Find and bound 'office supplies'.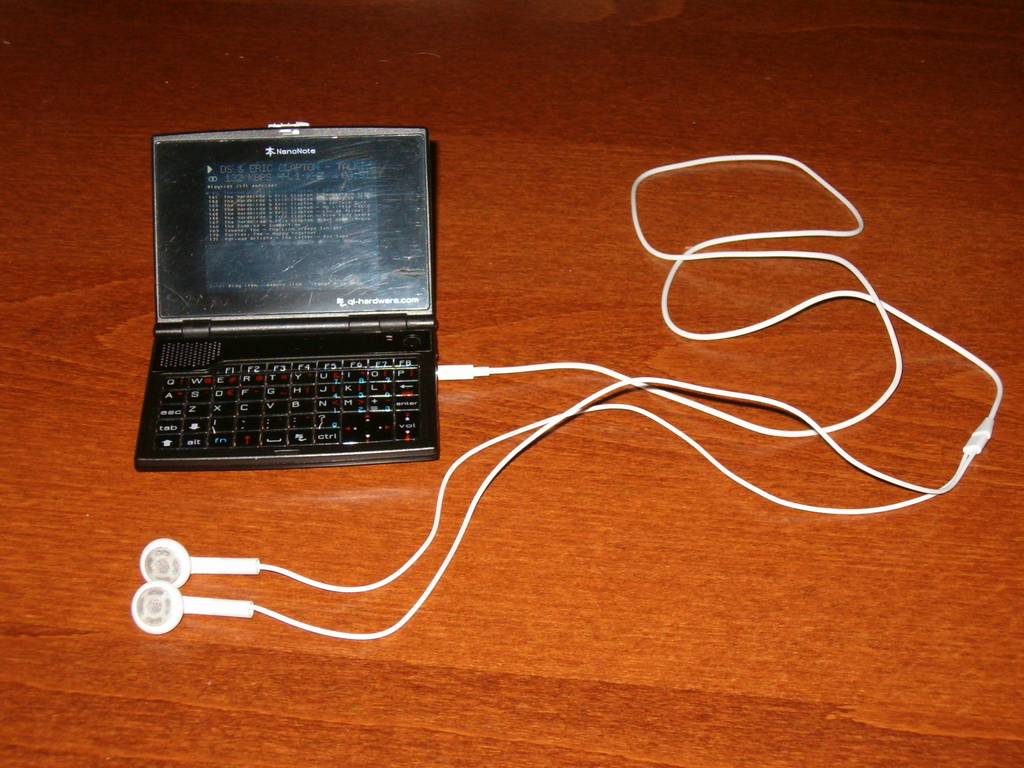
Bound: [x1=132, y1=148, x2=1005, y2=644].
